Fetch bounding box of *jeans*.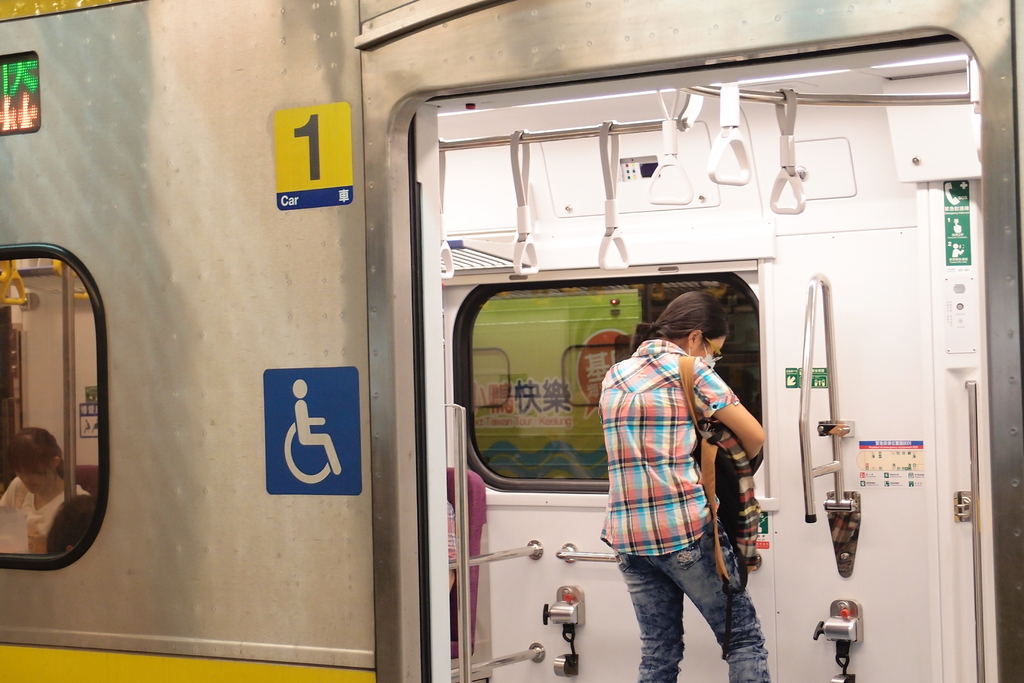
Bbox: locate(607, 540, 772, 682).
